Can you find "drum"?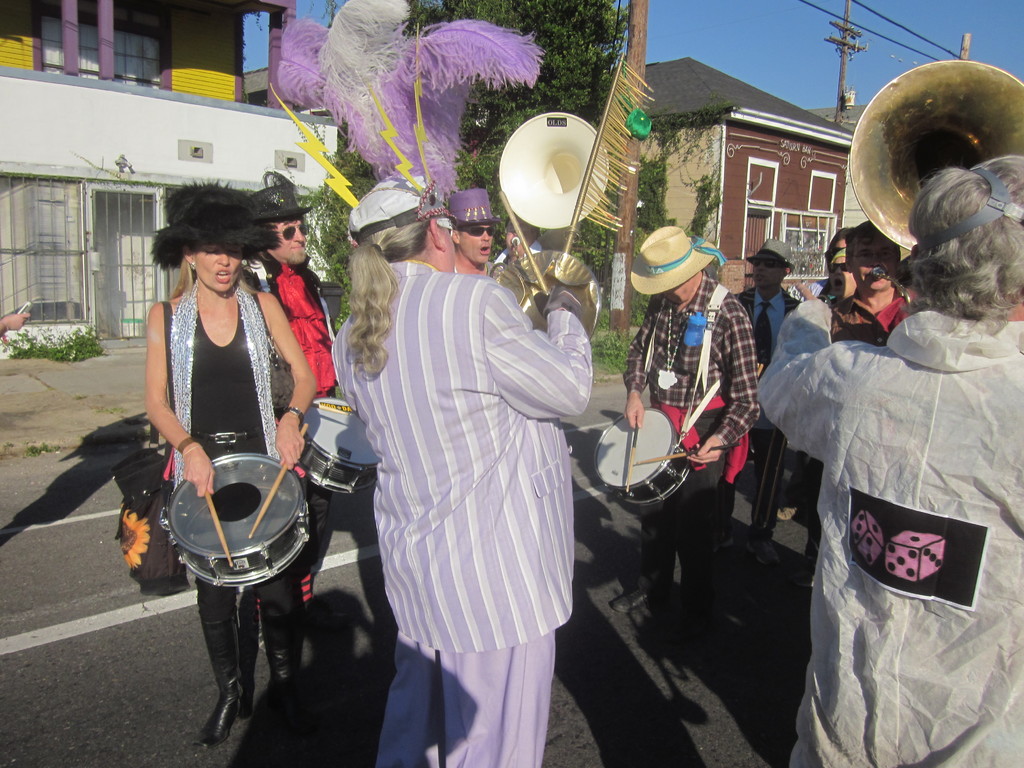
Yes, bounding box: select_region(159, 450, 308, 590).
